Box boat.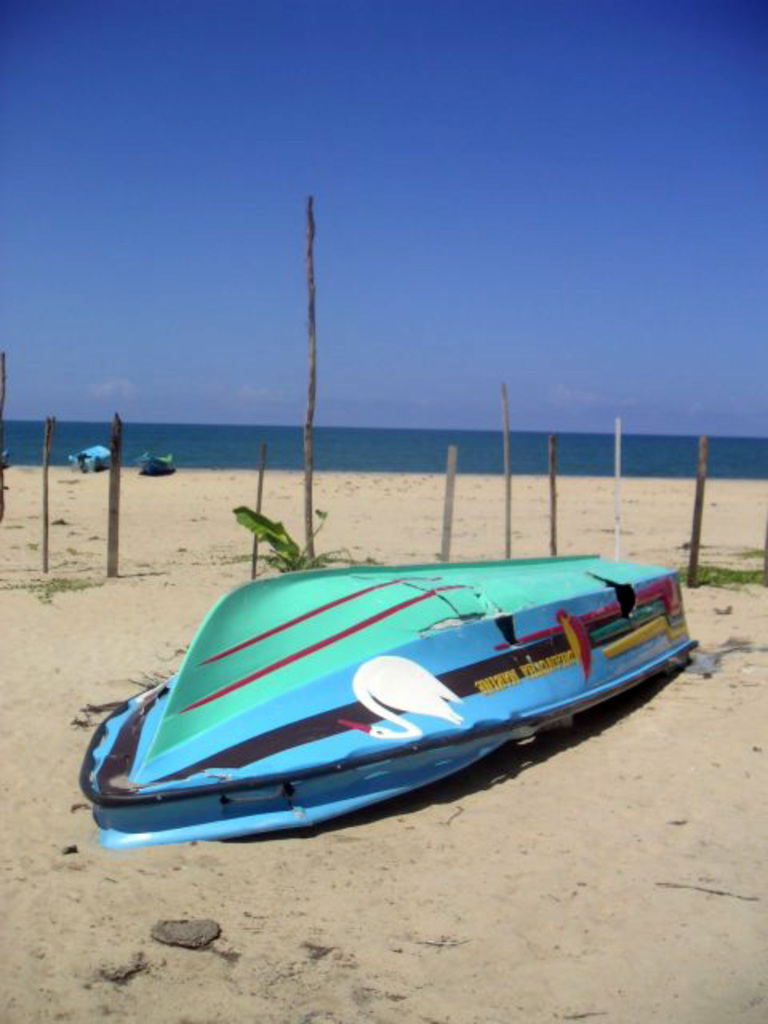
[x1=78, y1=544, x2=712, y2=803].
